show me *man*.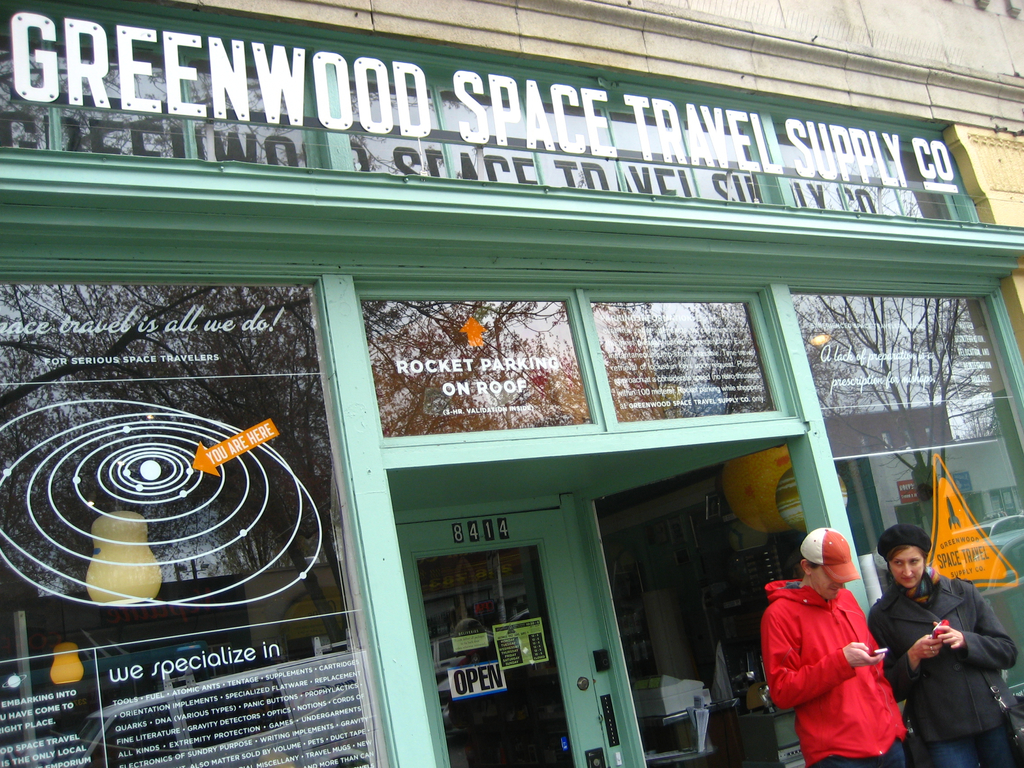
*man* is here: pyautogui.locateOnScreen(877, 524, 998, 757).
